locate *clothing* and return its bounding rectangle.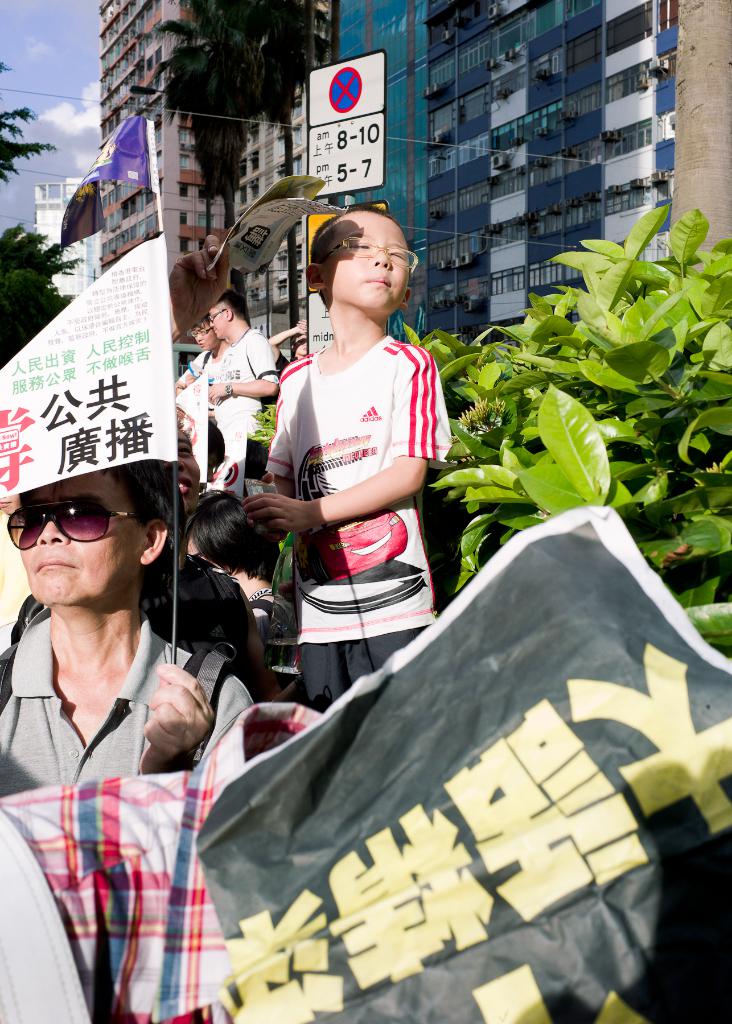
[264,346,448,708].
